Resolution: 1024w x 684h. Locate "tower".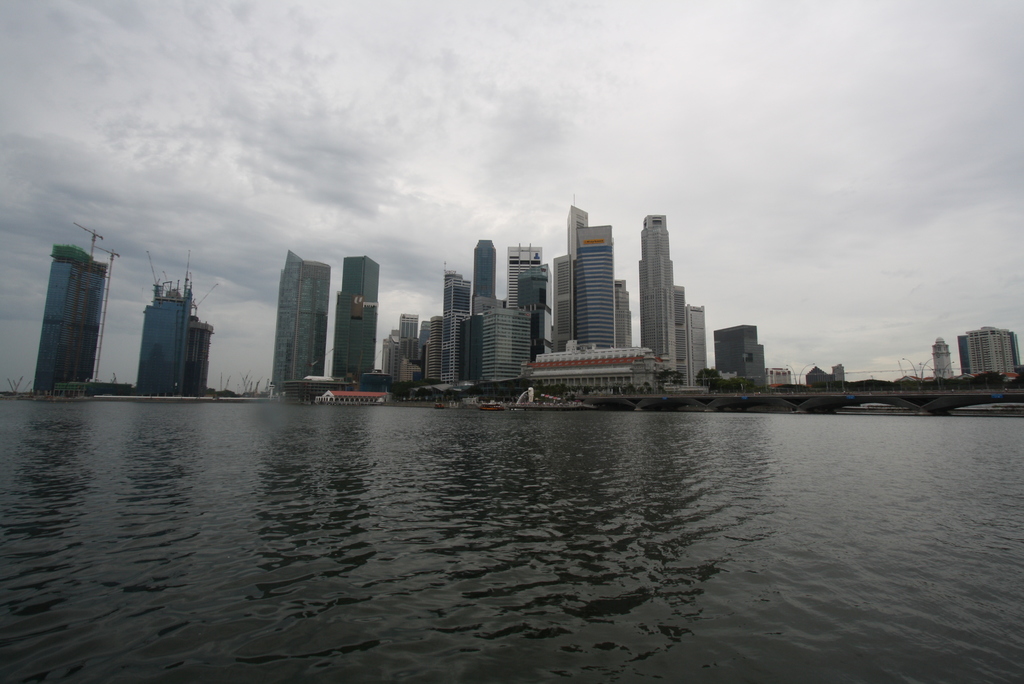
bbox=(35, 220, 115, 396).
